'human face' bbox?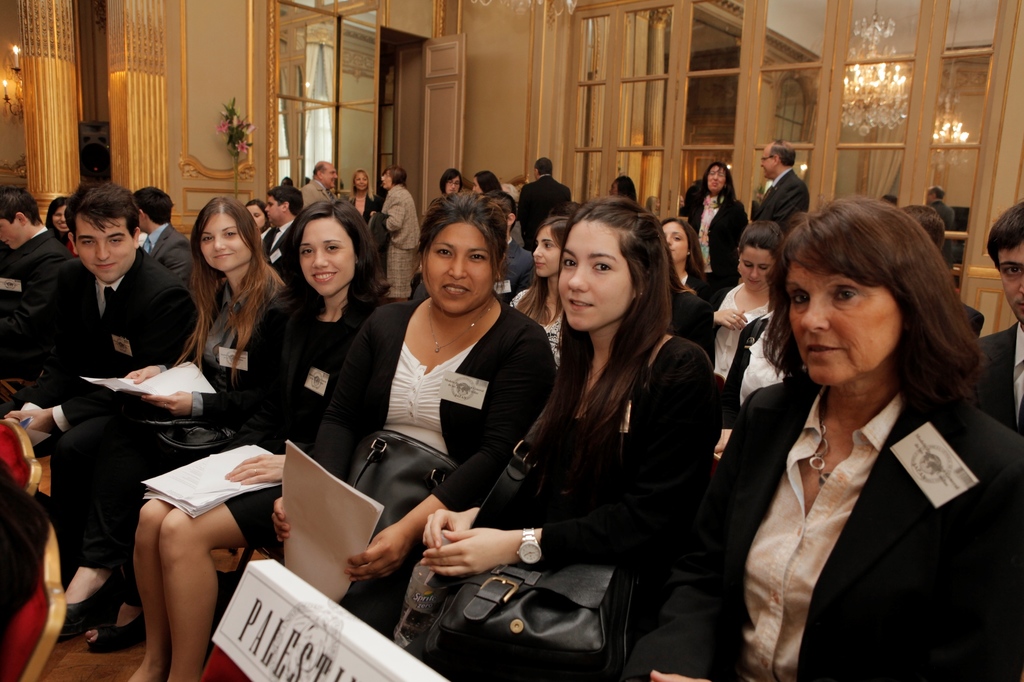
Rect(741, 250, 772, 292)
